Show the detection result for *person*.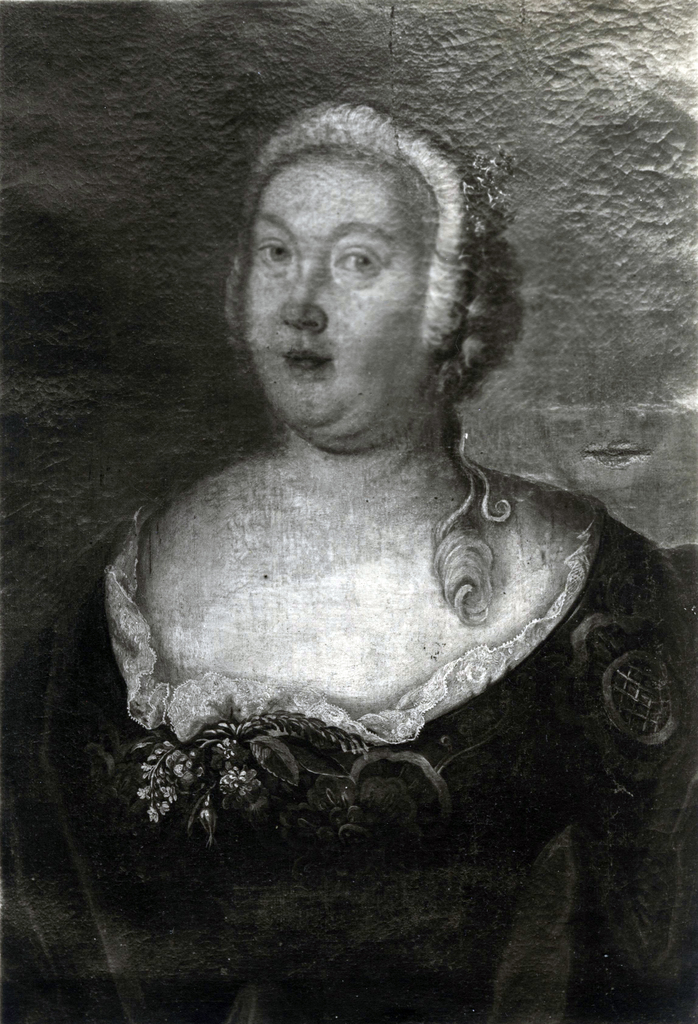
67,104,681,870.
